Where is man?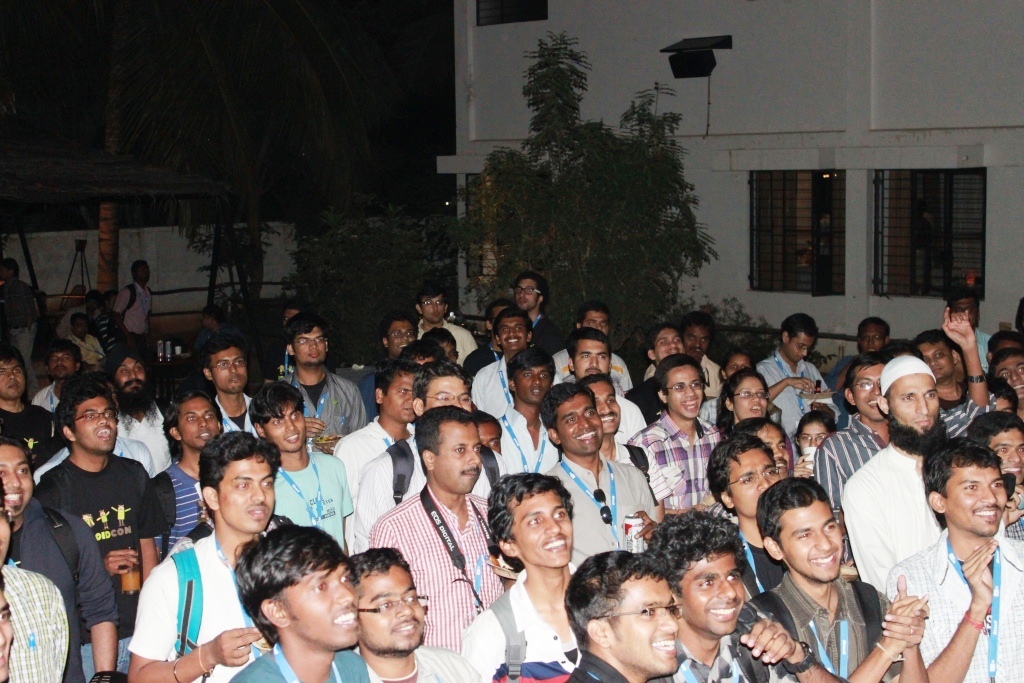
[left=706, top=444, right=785, bottom=582].
